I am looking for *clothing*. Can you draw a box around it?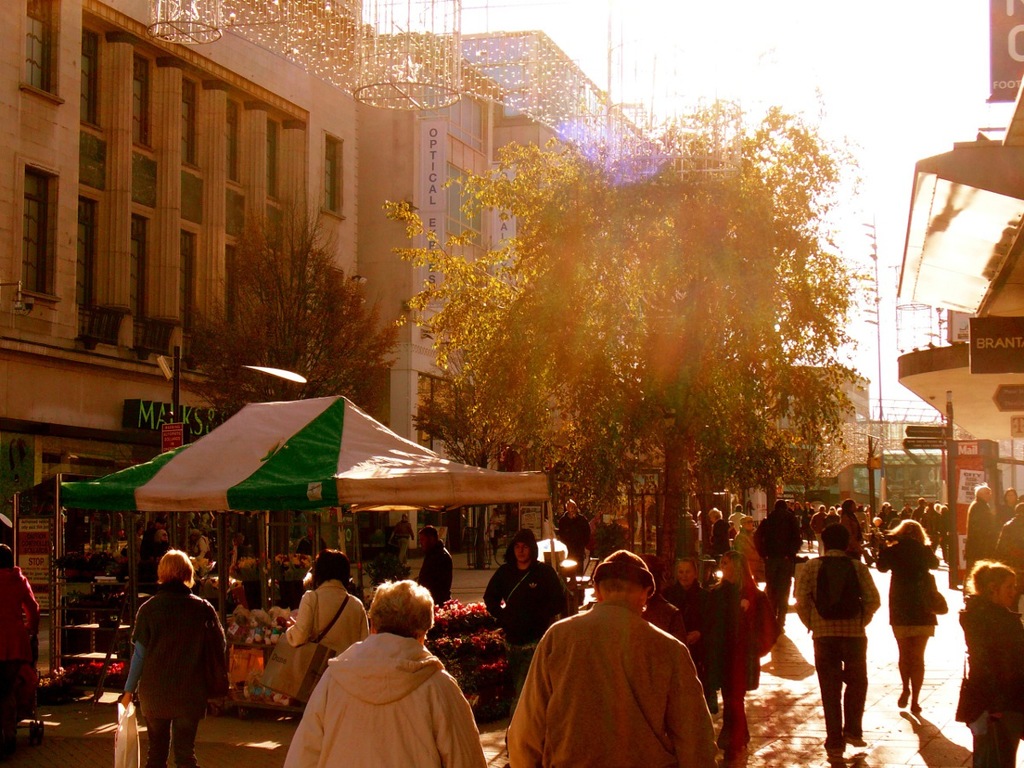
Sure, the bounding box is box(285, 636, 489, 767).
